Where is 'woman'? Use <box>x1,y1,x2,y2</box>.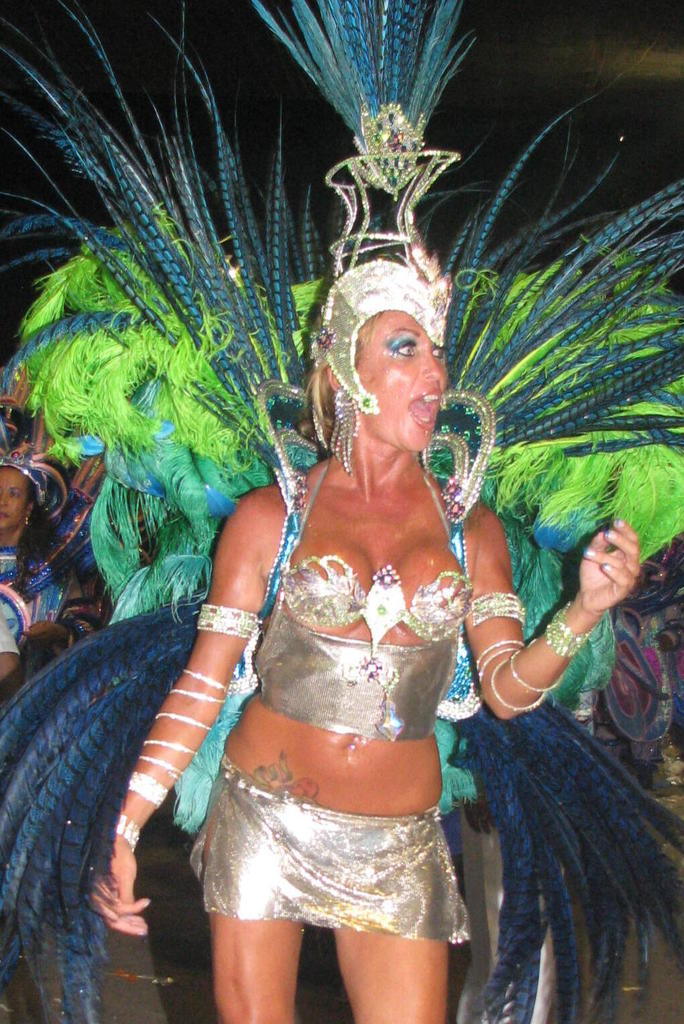
<box>0,441,64,653</box>.
